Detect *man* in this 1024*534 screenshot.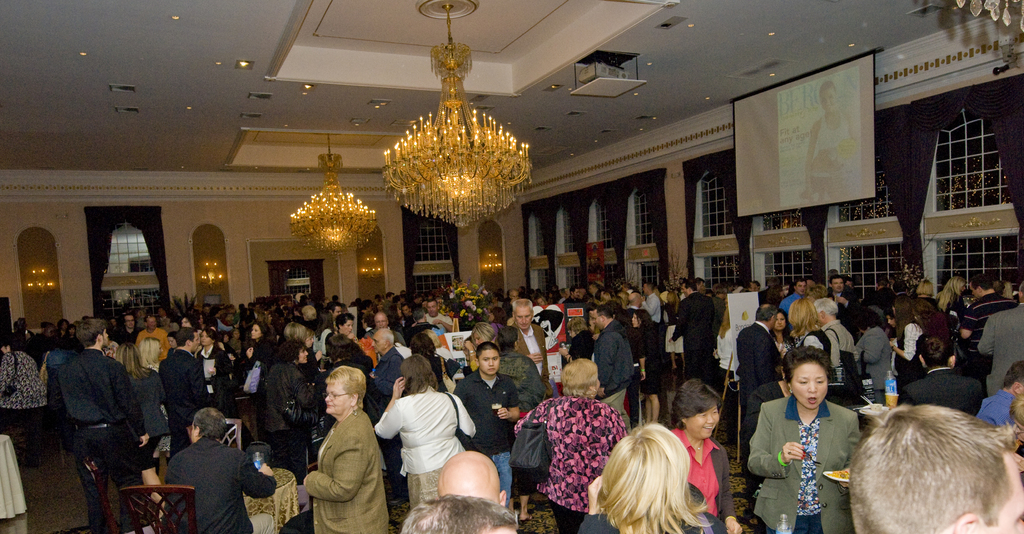
Detection: locate(896, 331, 987, 414).
